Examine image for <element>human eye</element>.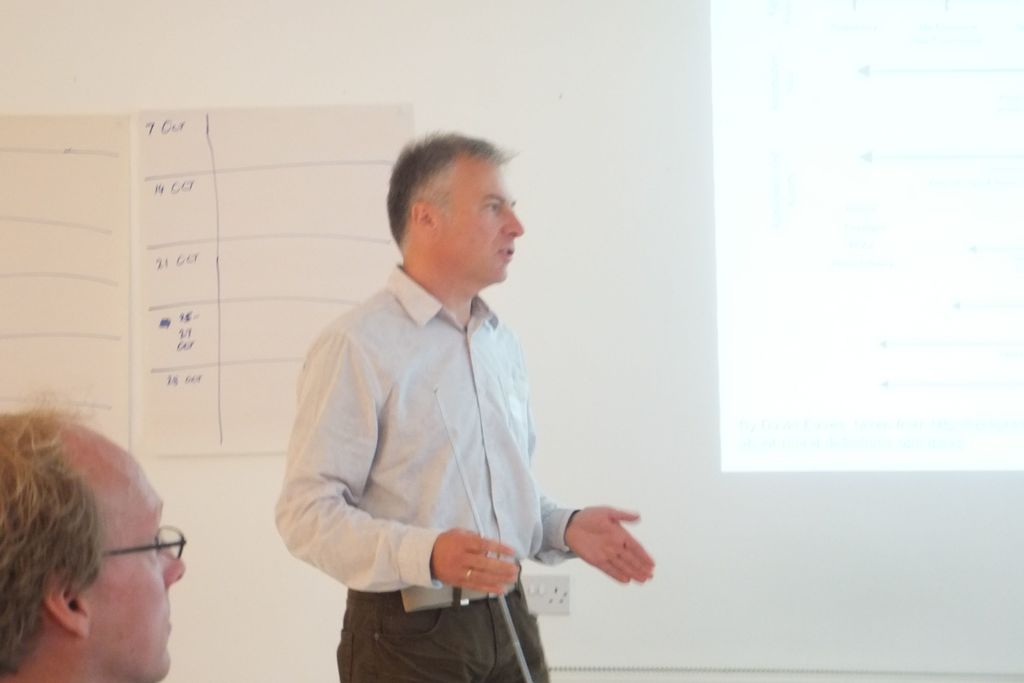
Examination result: {"left": 477, "top": 195, "right": 507, "bottom": 214}.
